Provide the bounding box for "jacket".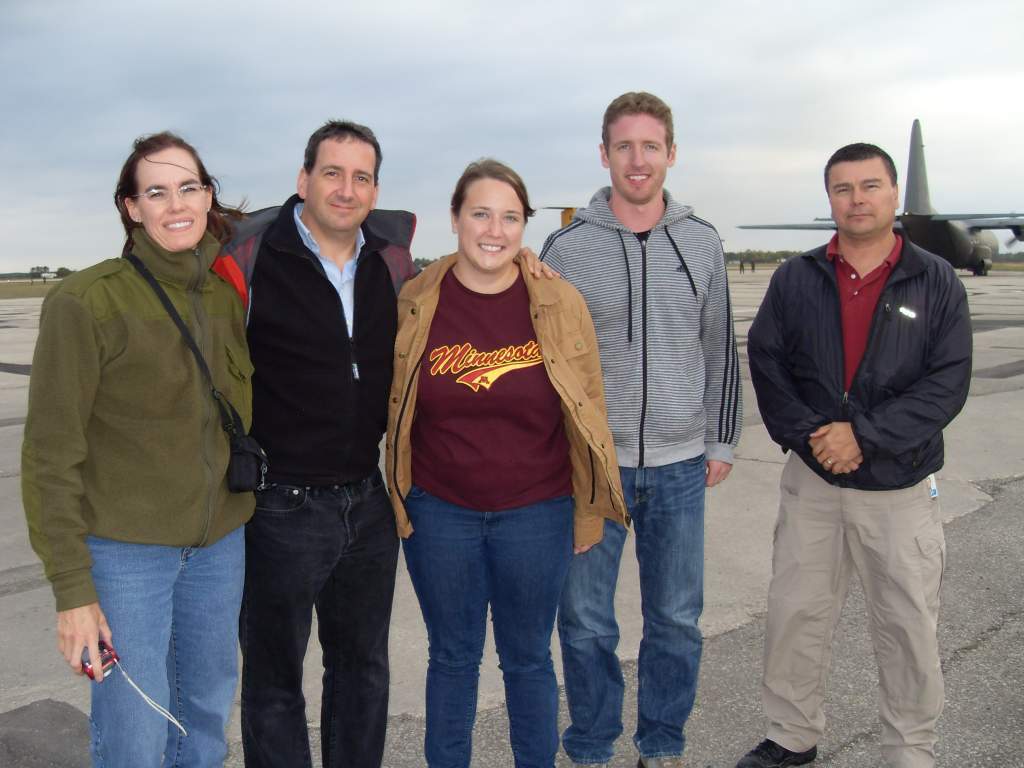
[x1=15, y1=222, x2=258, y2=615].
